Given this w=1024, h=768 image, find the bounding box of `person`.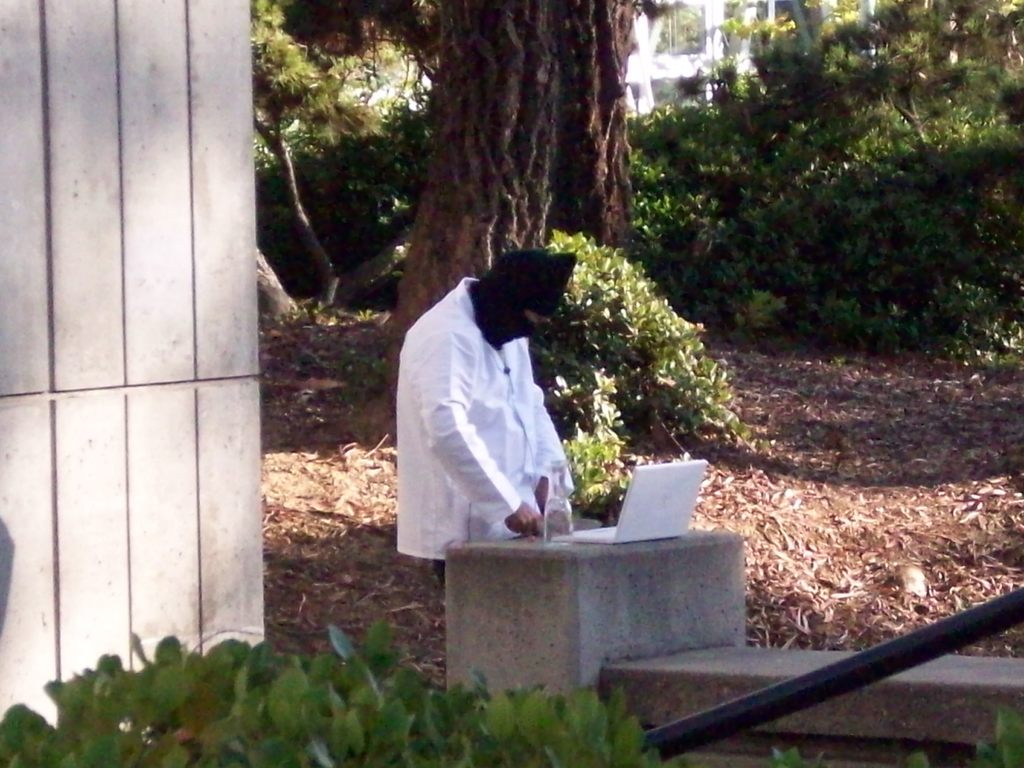
x1=393, y1=262, x2=575, y2=575.
